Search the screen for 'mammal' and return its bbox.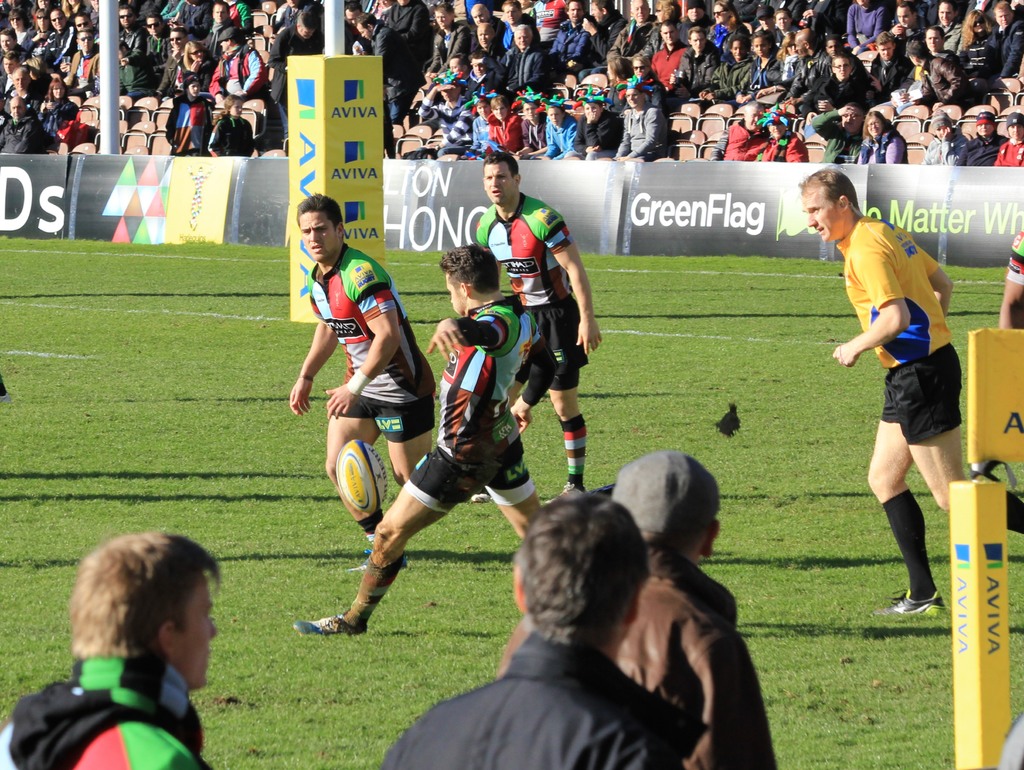
Found: (0, 376, 10, 405).
